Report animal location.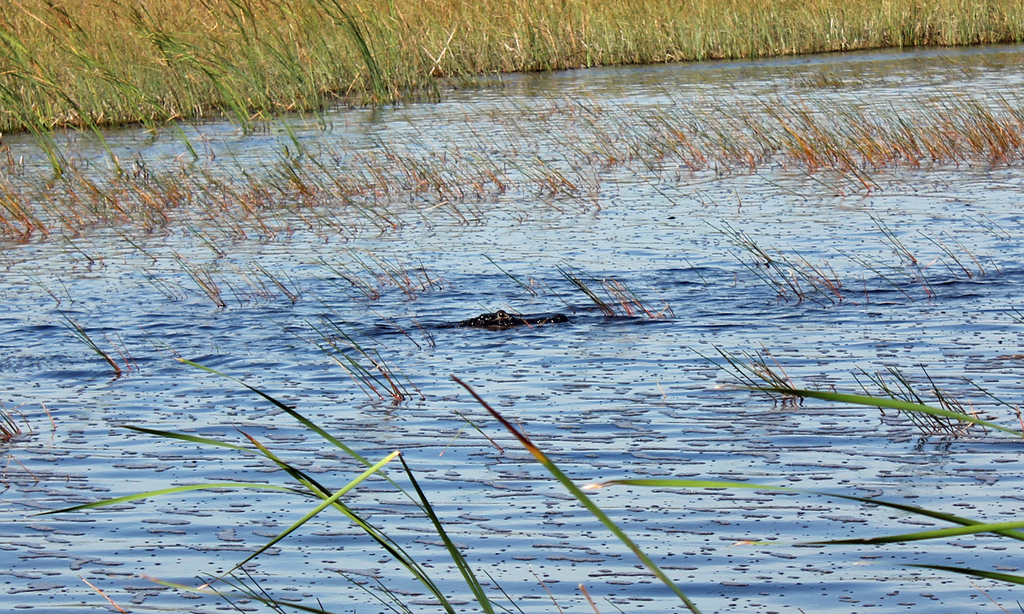
Report: x1=458, y1=307, x2=564, y2=331.
